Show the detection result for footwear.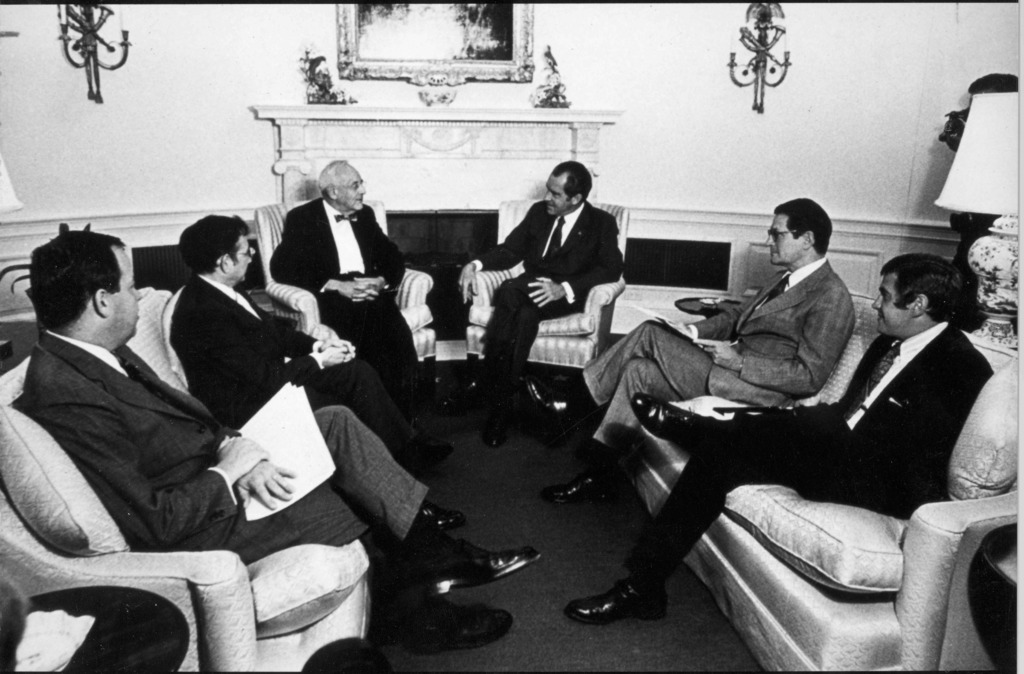
<box>429,536,543,595</box>.
